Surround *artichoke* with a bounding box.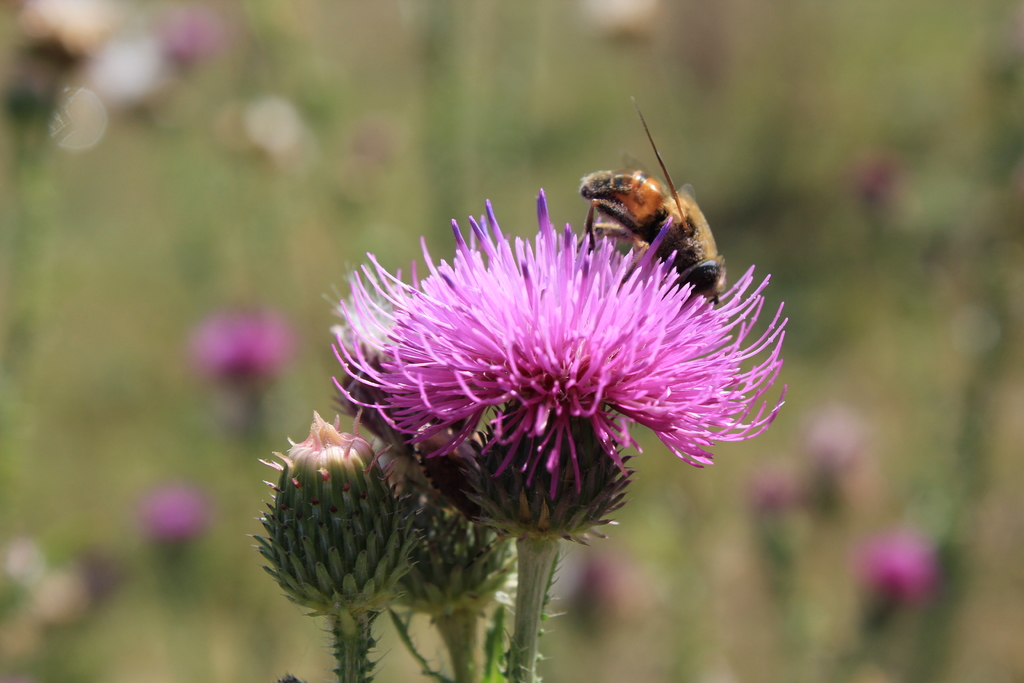
[left=364, top=440, right=516, bottom=662].
